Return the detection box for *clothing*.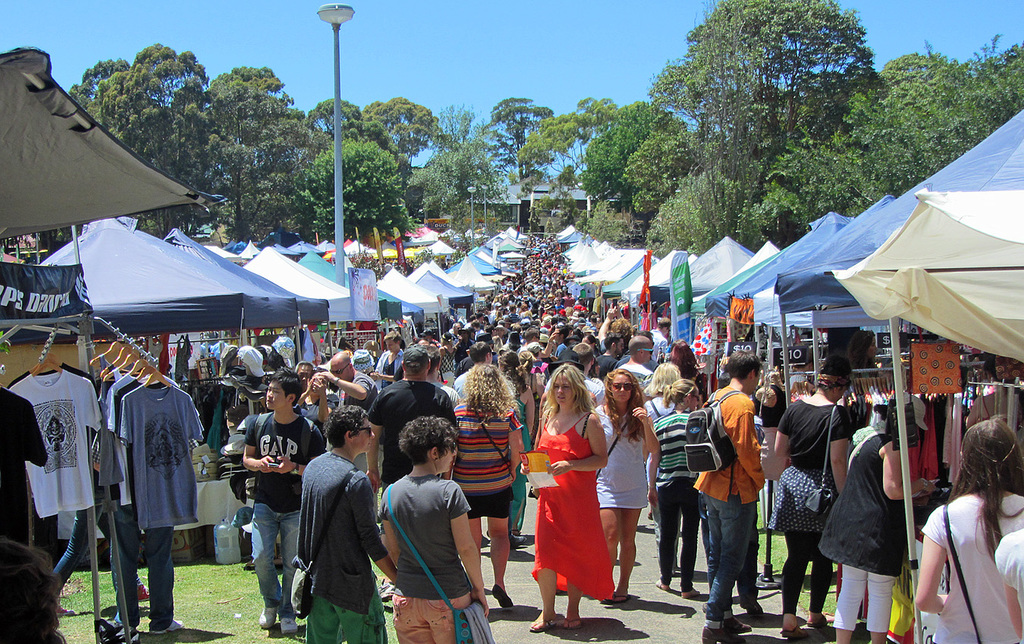
{"x1": 93, "y1": 368, "x2": 196, "y2": 518}.
